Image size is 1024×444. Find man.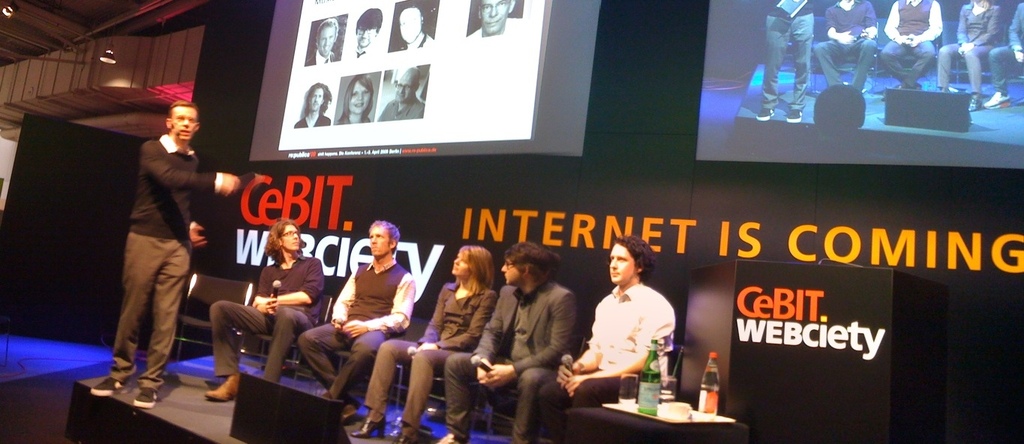
rect(305, 16, 342, 65).
